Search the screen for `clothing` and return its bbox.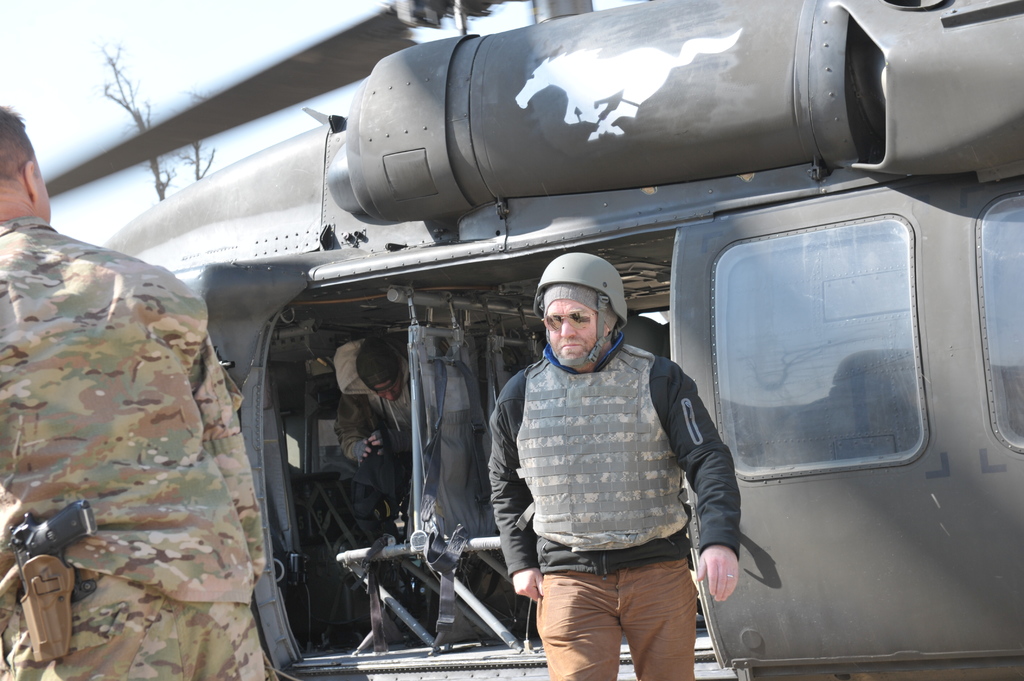
Found: {"x1": 0, "y1": 215, "x2": 276, "y2": 680}.
